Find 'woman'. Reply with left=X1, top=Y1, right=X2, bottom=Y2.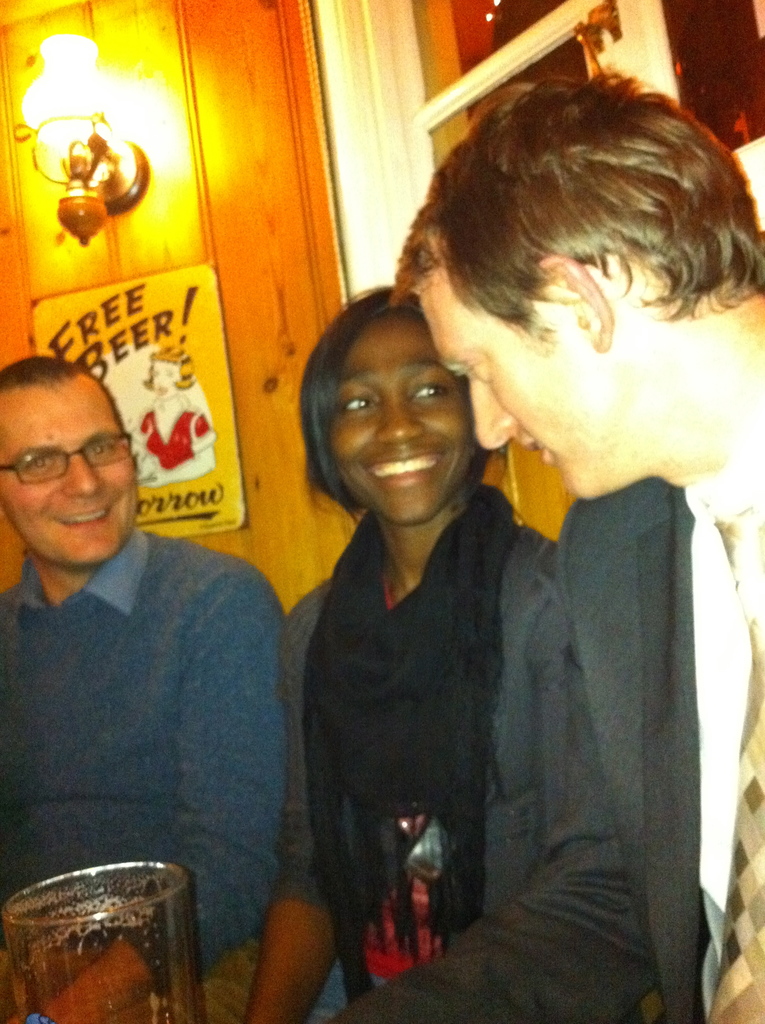
left=229, top=271, right=572, bottom=1023.
